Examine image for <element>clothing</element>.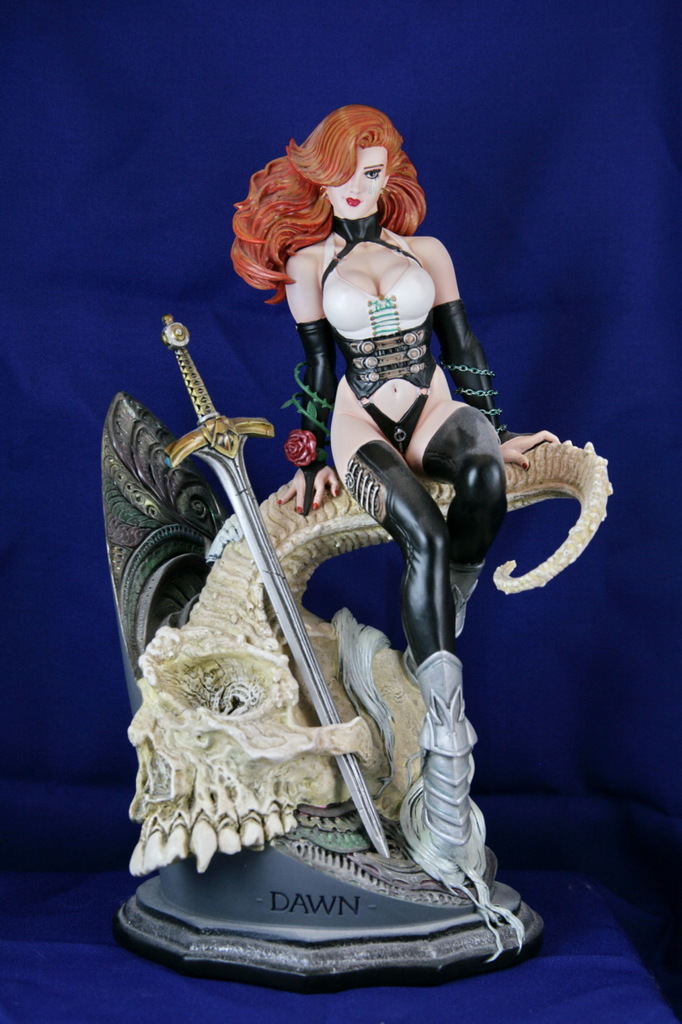
Examination result: pyautogui.locateOnScreen(352, 387, 501, 681).
